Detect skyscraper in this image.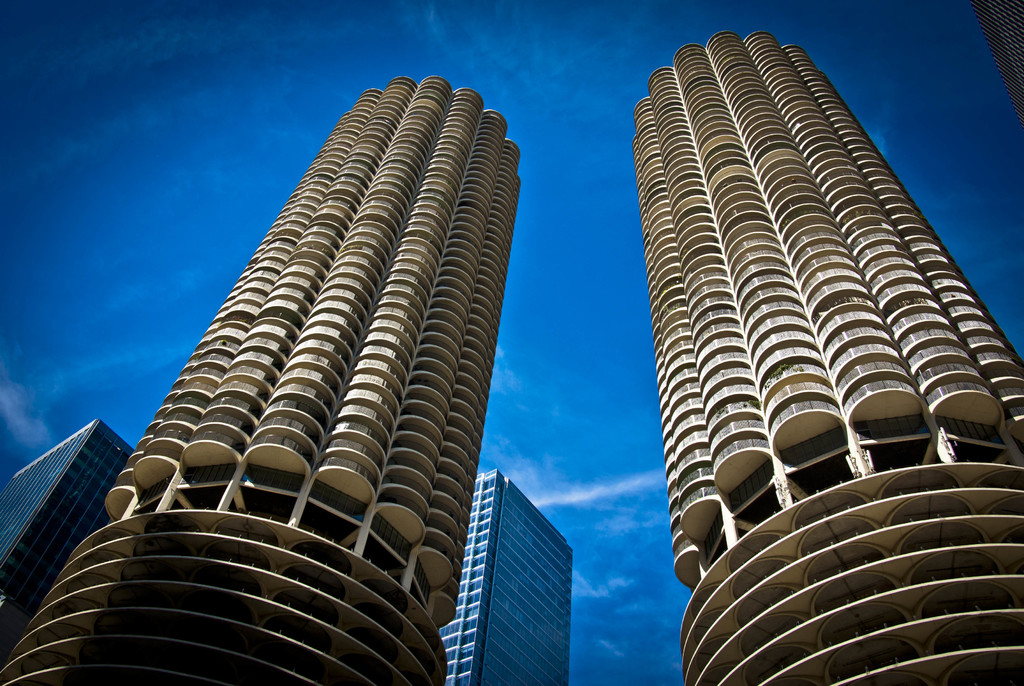
Detection: <region>619, 28, 1023, 685</region>.
